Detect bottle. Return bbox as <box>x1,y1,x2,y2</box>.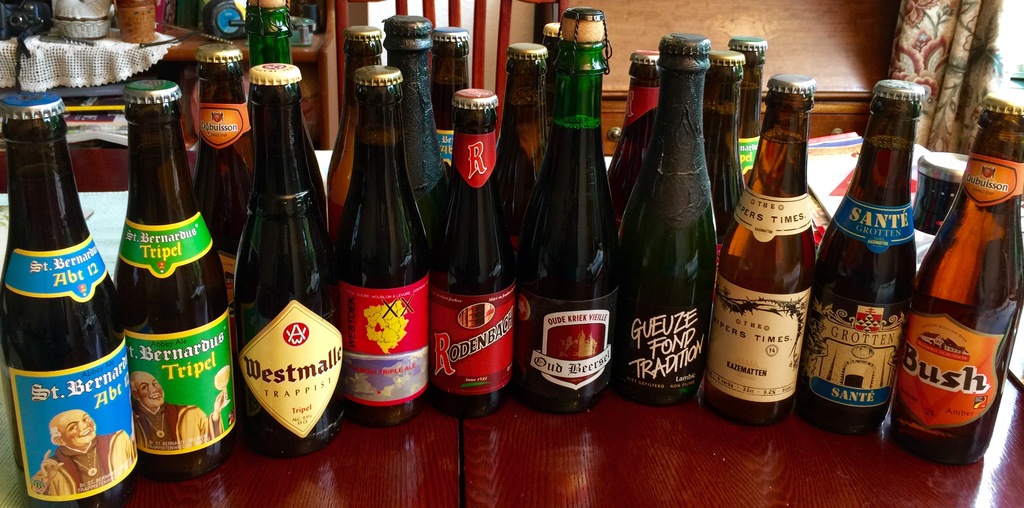
<box>326,26,383,244</box>.
